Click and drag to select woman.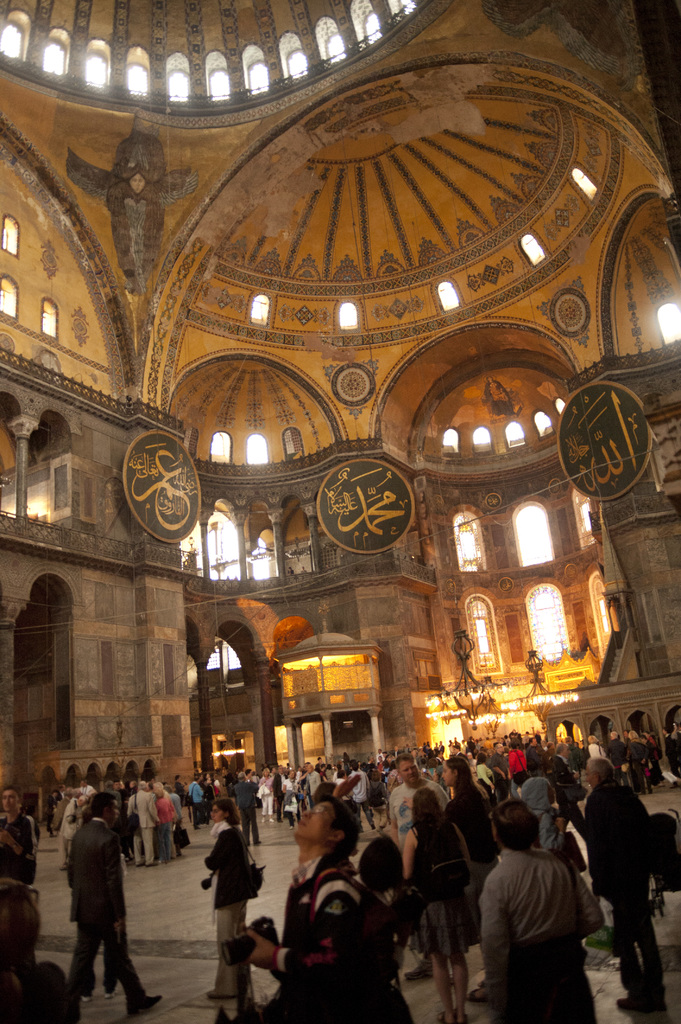
Selection: l=477, t=752, r=497, b=797.
